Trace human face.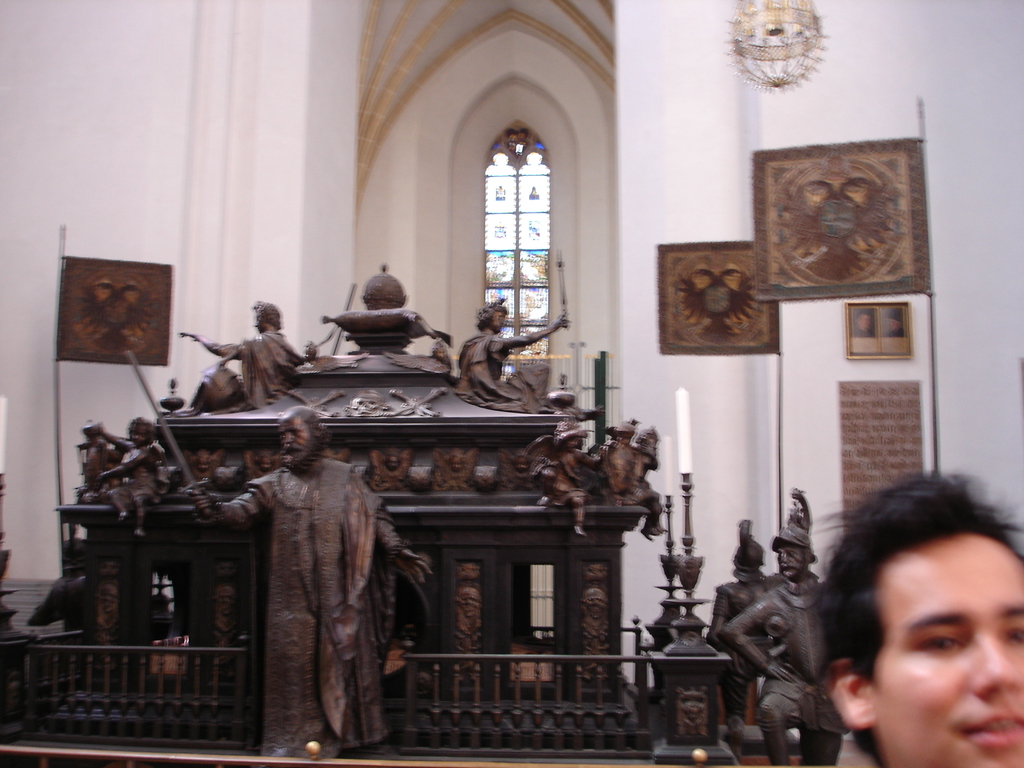
Traced to box=[868, 541, 1023, 767].
